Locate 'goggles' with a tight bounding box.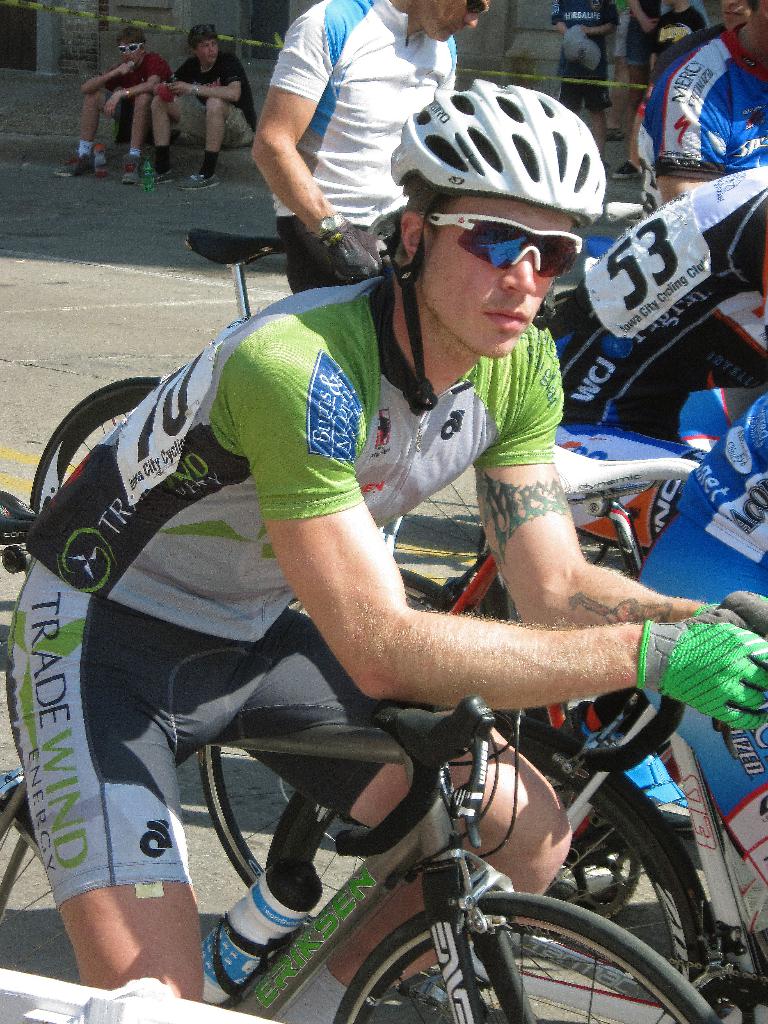
{"left": 438, "top": 216, "right": 586, "bottom": 269}.
